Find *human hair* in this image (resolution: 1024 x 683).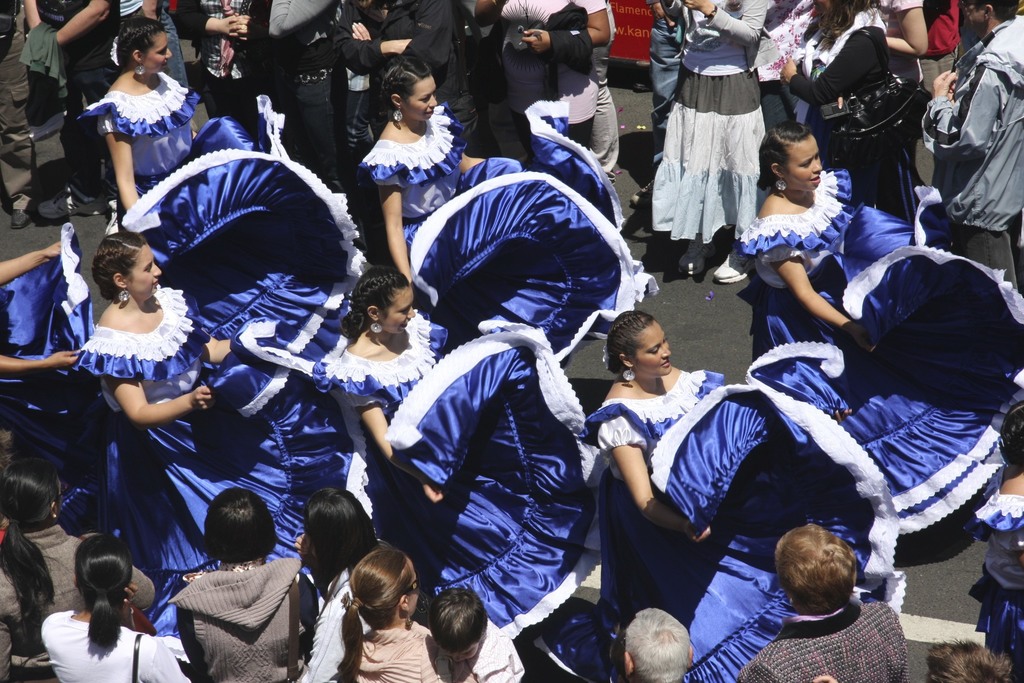
339,265,411,342.
